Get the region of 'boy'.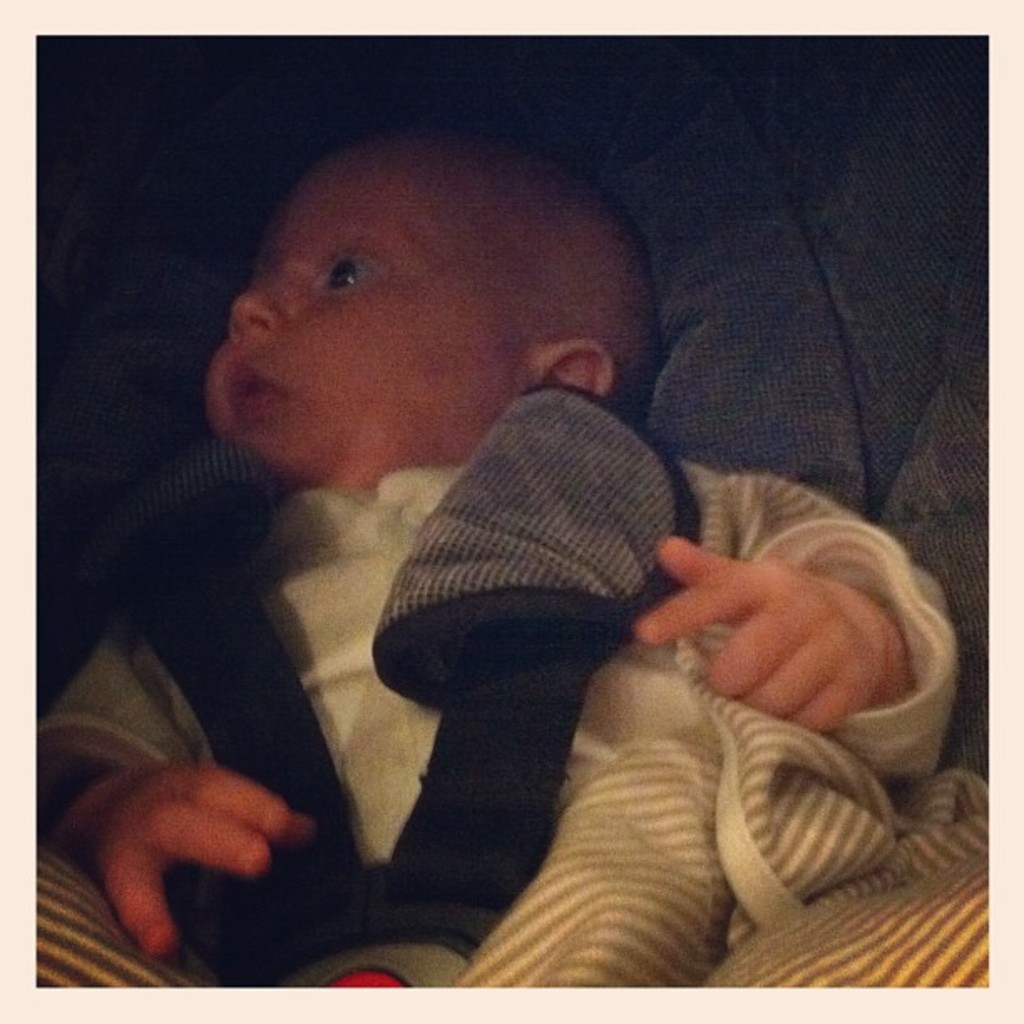
55, 100, 888, 980.
